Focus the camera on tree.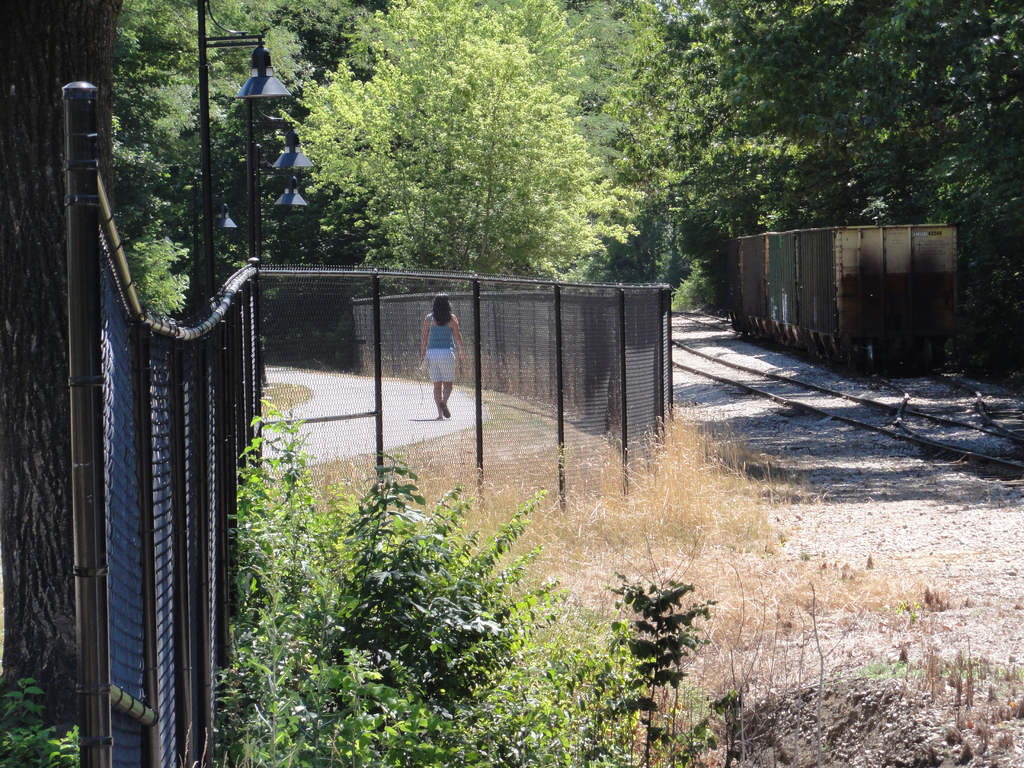
Focus region: BBox(0, 0, 138, 717).
